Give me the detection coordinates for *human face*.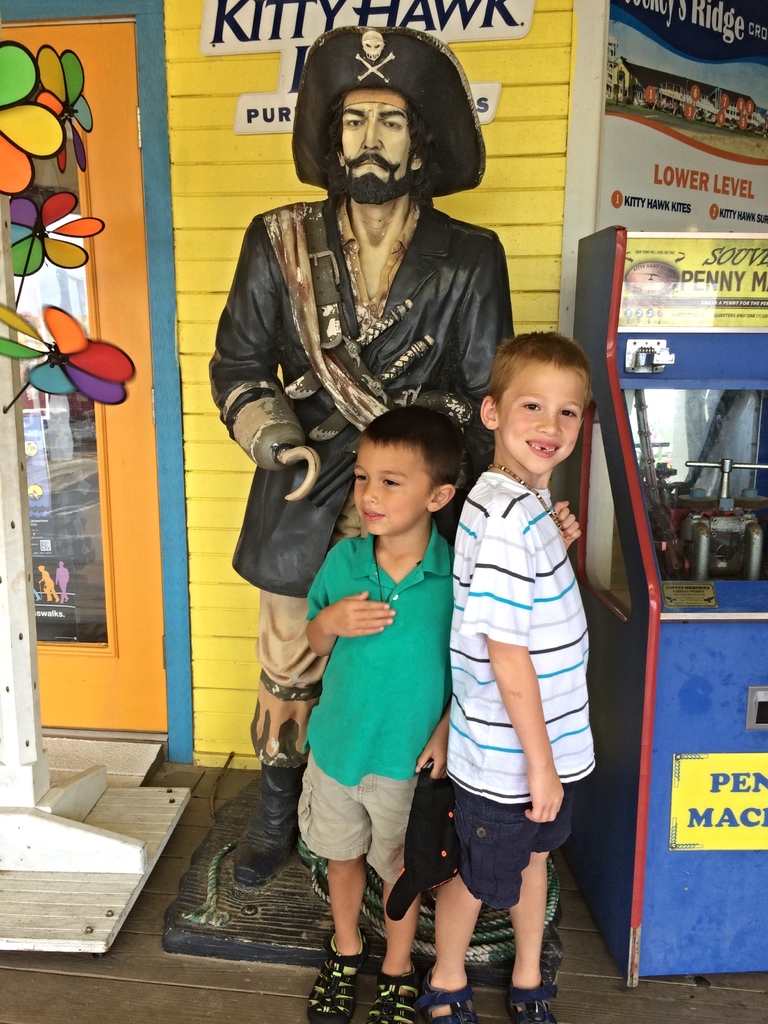
{"x1": 501, "y1": 368, "x2": 582, "y2": 476}.
